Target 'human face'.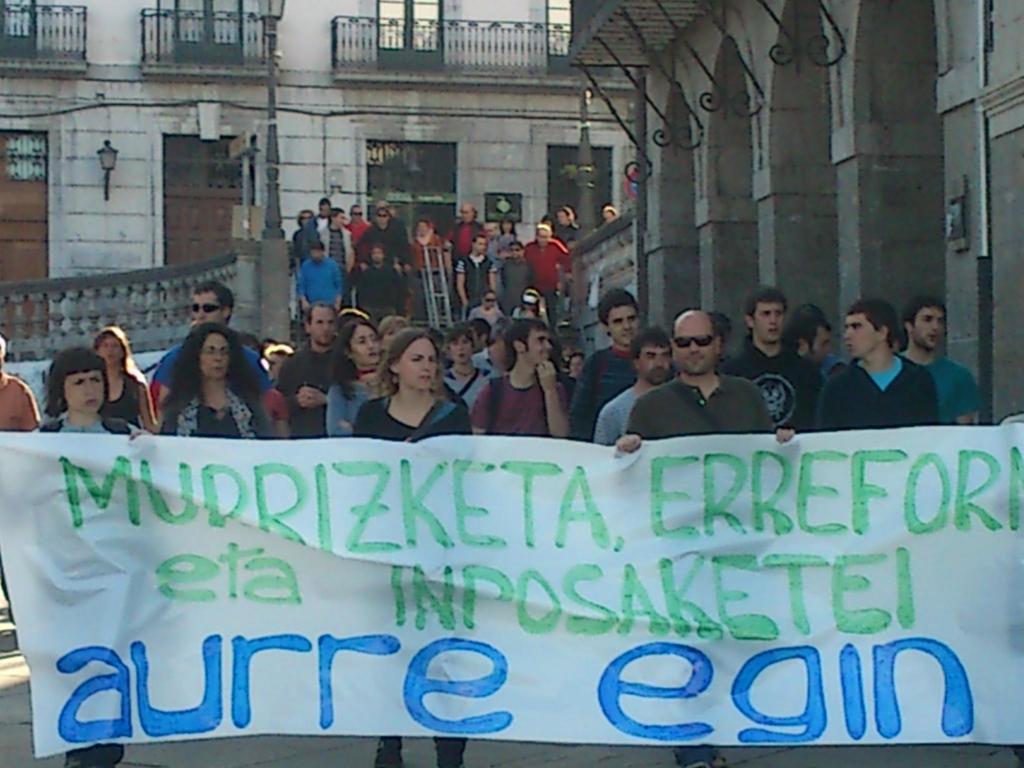
Target region: region(520, 296, 545, 307).
